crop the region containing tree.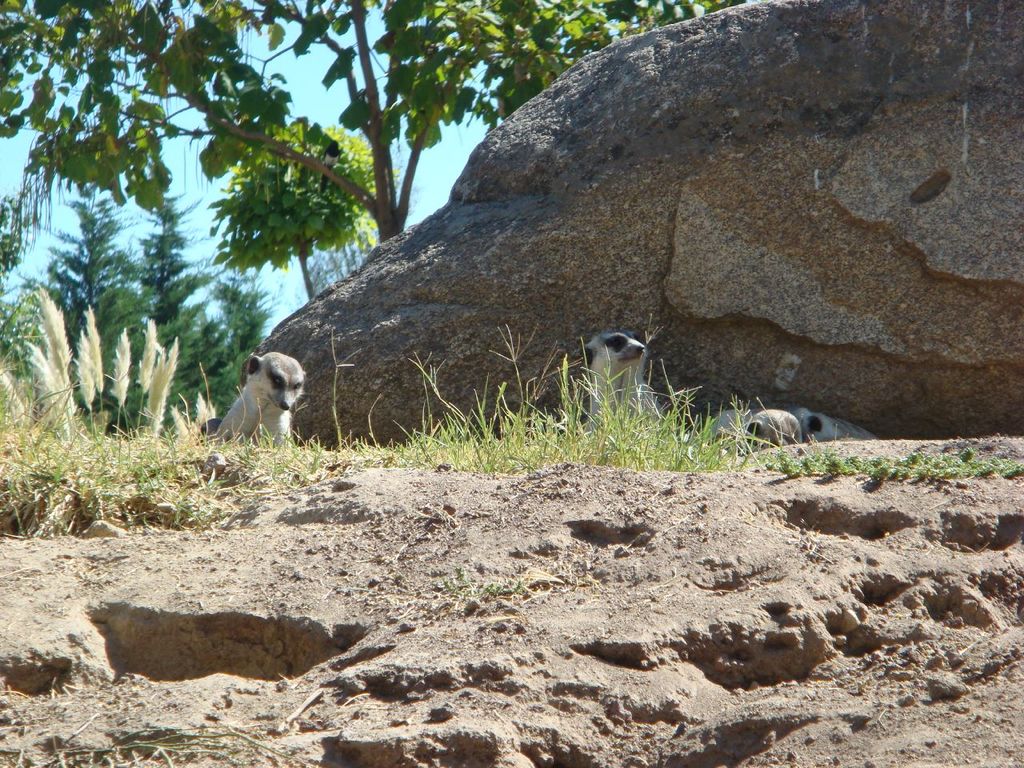
Crop region: select_region(9, 192, 167, 430).
